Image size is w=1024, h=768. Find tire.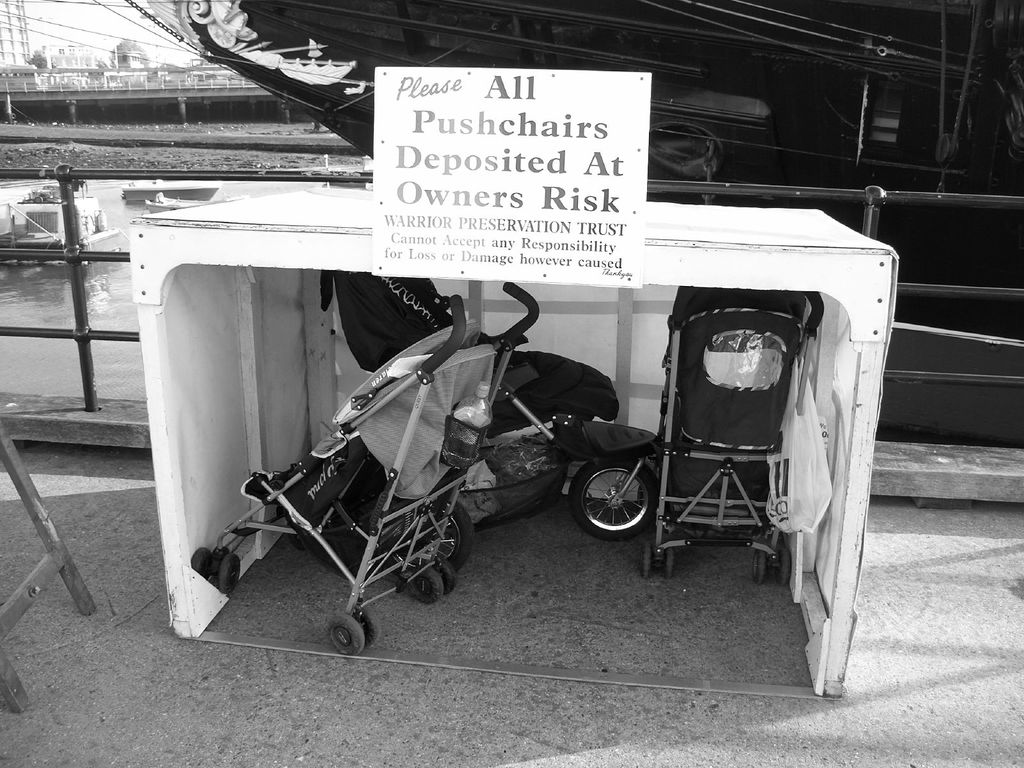
region(565, 457, 662, 539).
